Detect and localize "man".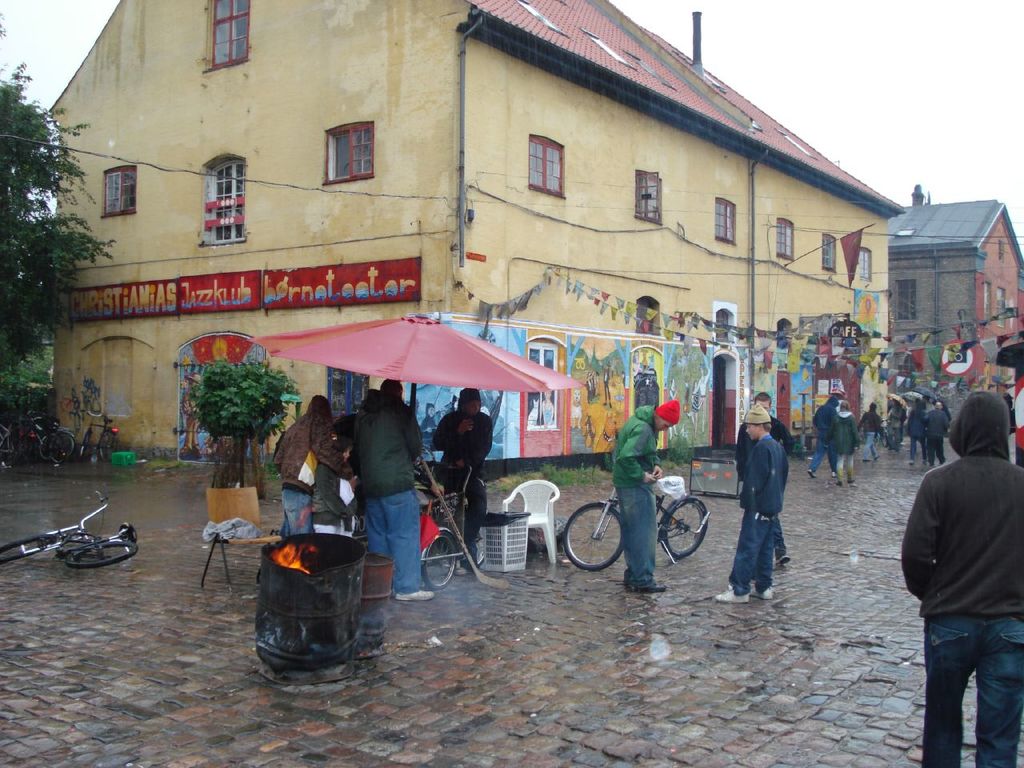
Localized at detection(898, 402, 1023, 761).
